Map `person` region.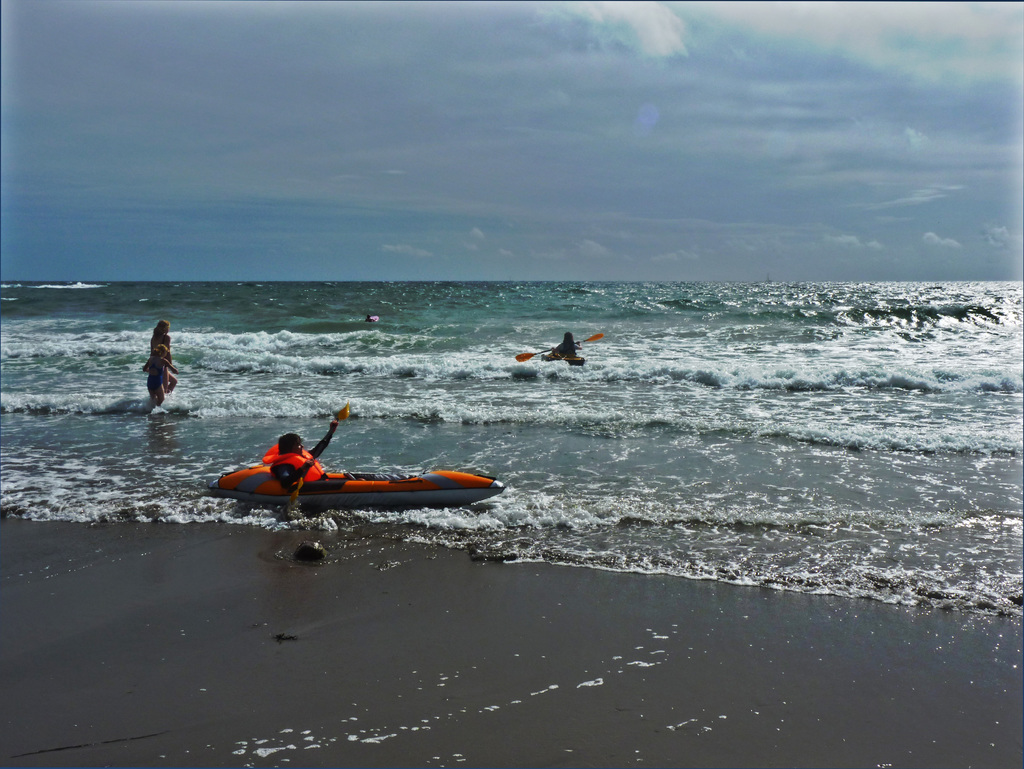
Mapped to pyautogui.locateOnScreen(262, 417, 351, 498).
